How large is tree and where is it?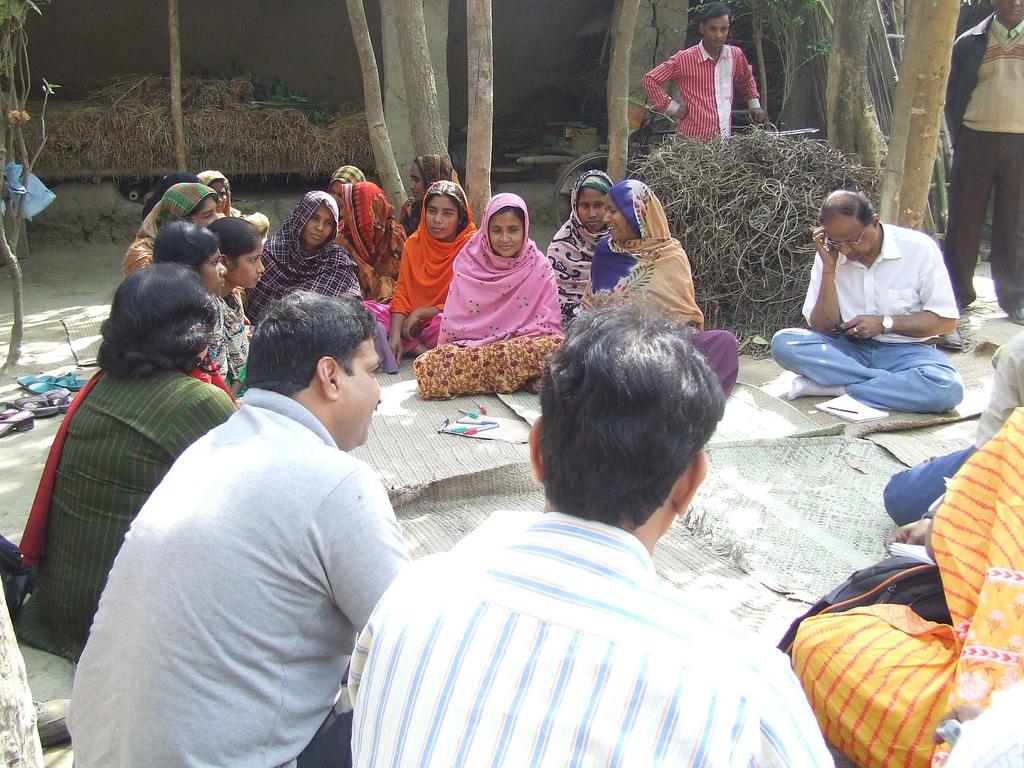
Bounding box: [820, 0, 863, 166].
